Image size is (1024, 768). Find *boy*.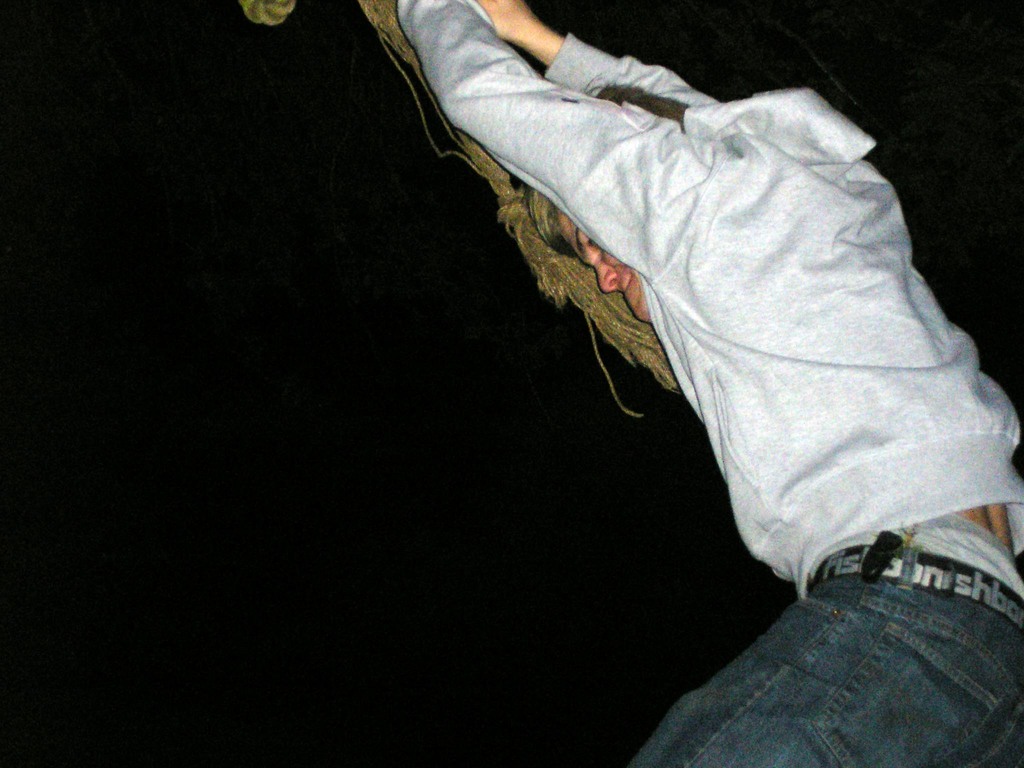
bbox=[392, 0, 1023, 767].
